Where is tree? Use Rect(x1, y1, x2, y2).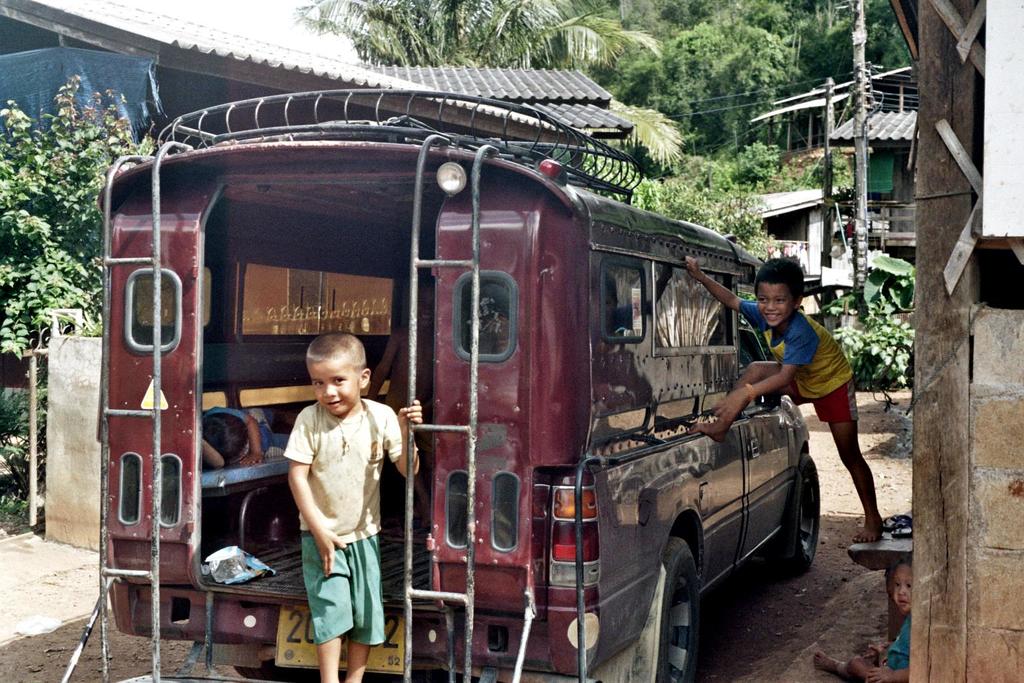
Rect(293, 0, 689, 180).
